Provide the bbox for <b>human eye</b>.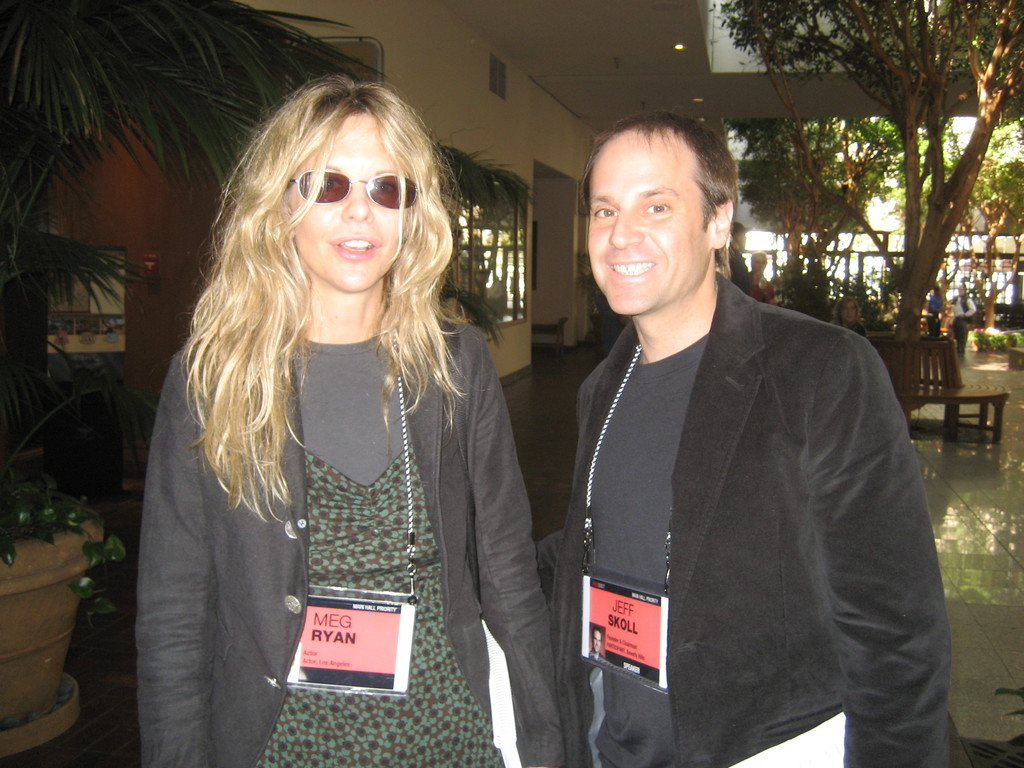
[left=644, top=201, right=673, bottom=214].
